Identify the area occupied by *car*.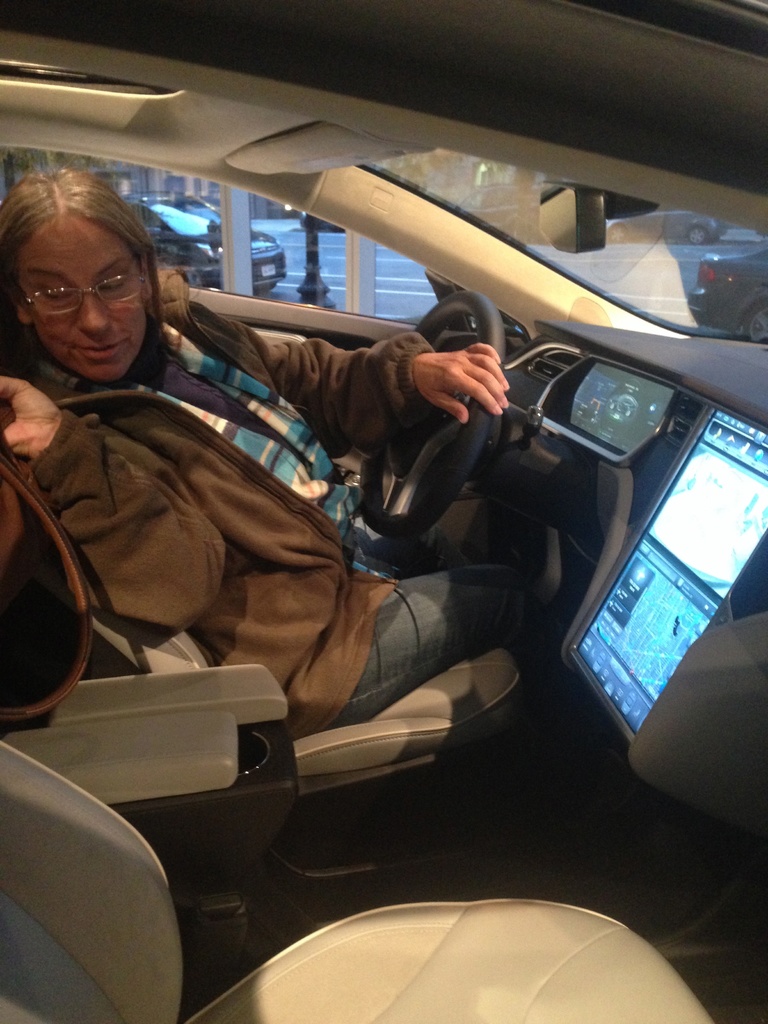
Area: 458, 179, 557, 242.
